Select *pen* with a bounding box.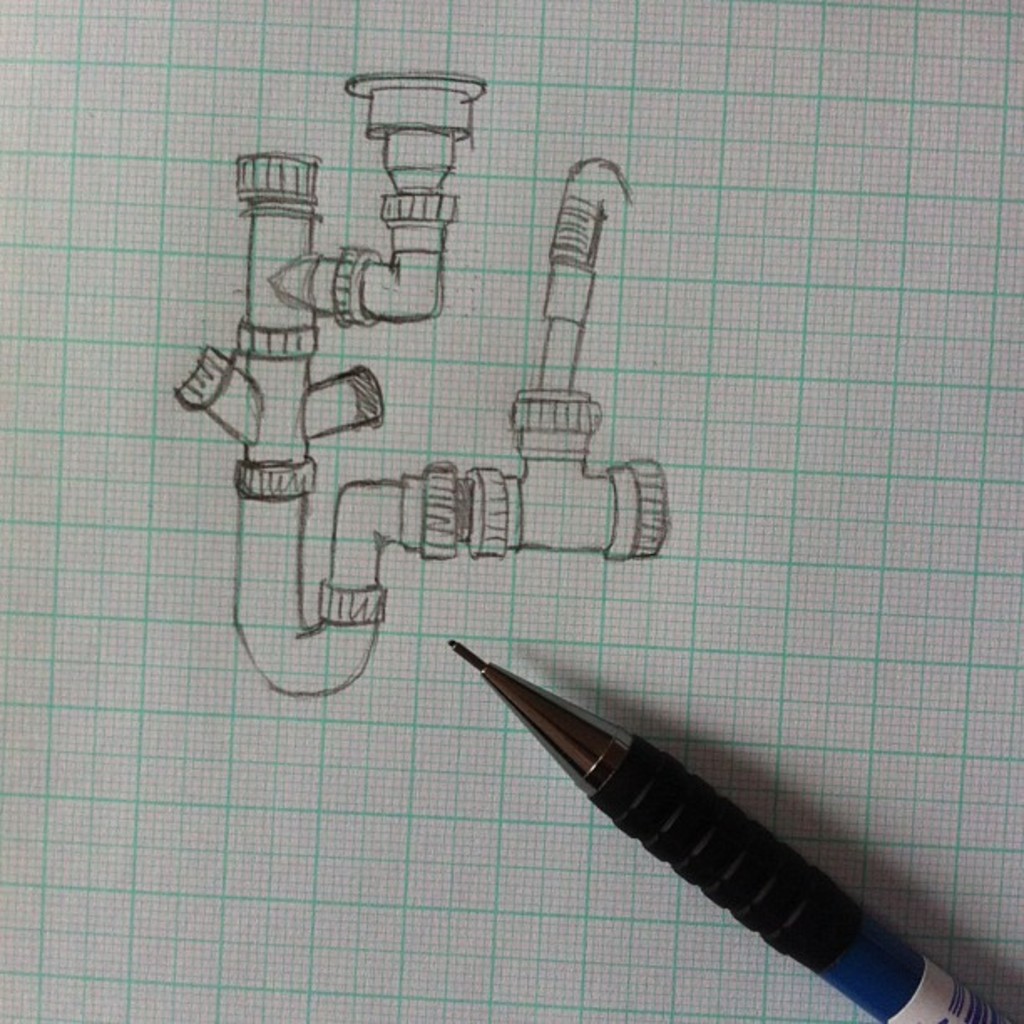
[x1=442, y1=639, x2=1012, y2=1022].
